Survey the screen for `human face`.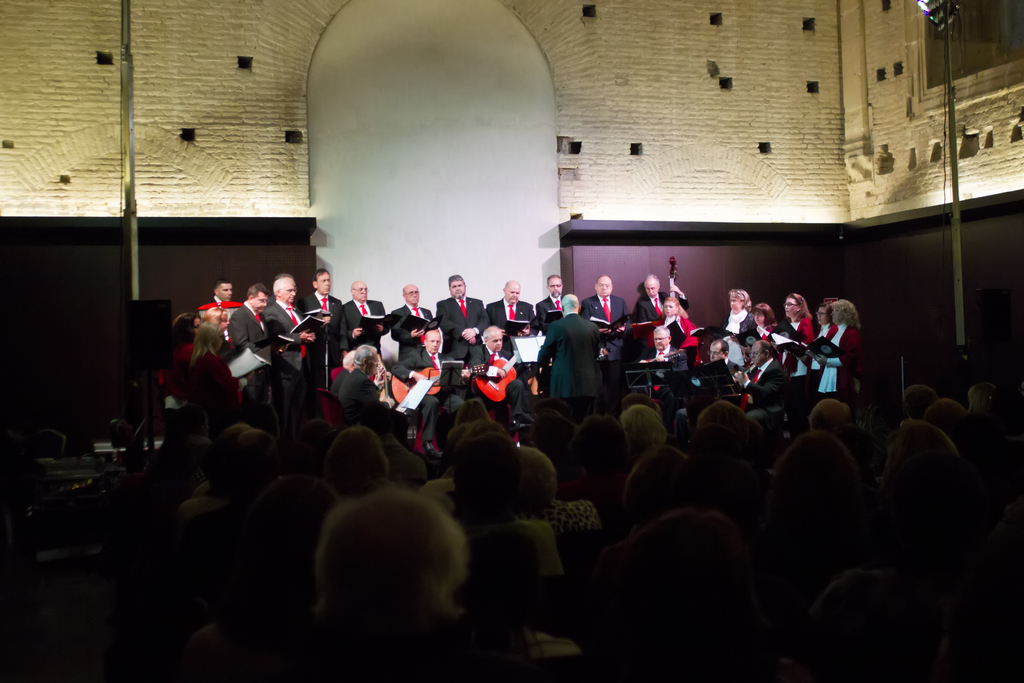
Survey found: locate(426, 336, 438, 354).
